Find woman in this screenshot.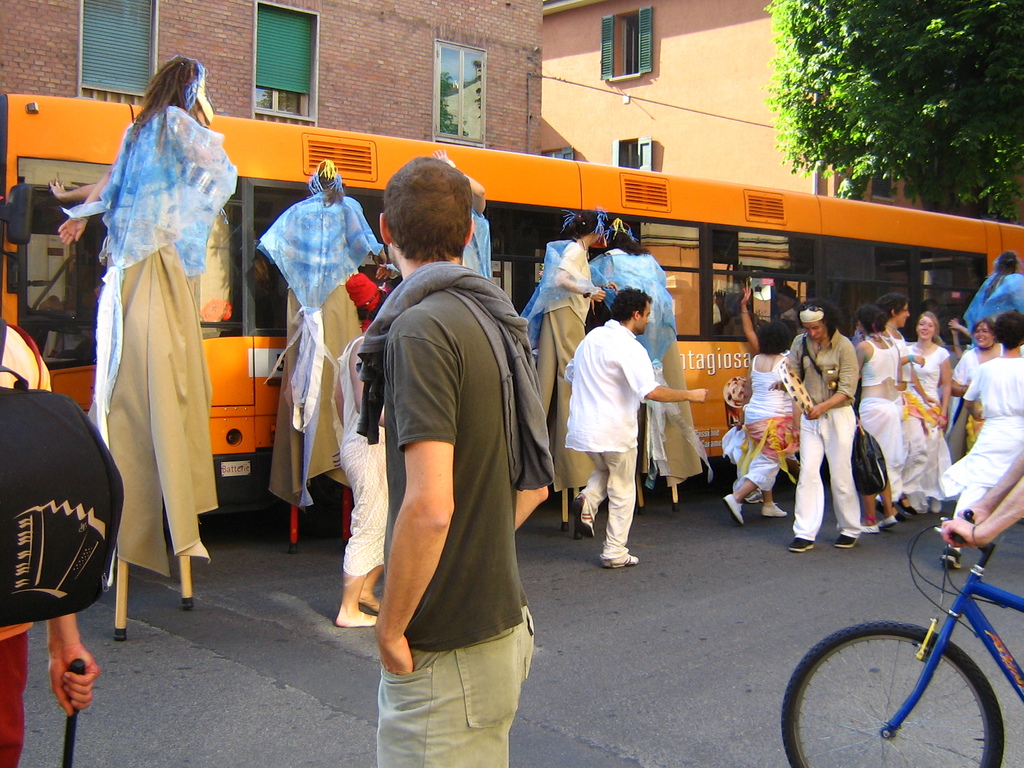
The bounding box for woman is pyautogui.locateOnScreen(861, 305, 915, 532).
